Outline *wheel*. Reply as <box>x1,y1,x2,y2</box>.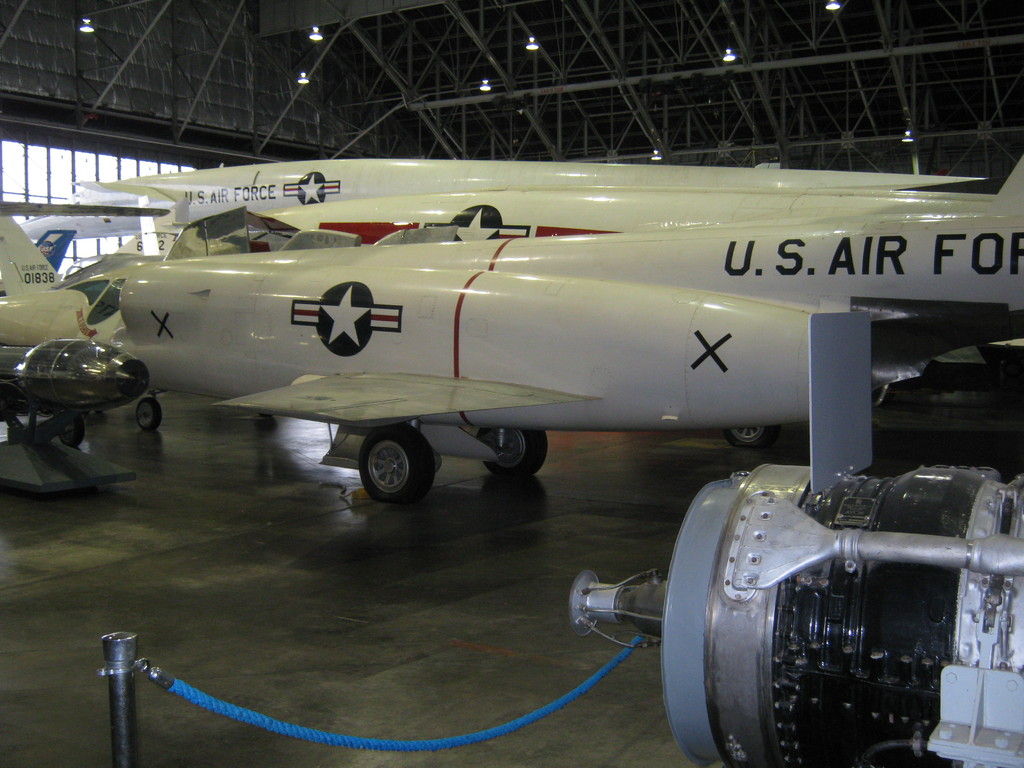
<box>343,430,432,507</box>.
